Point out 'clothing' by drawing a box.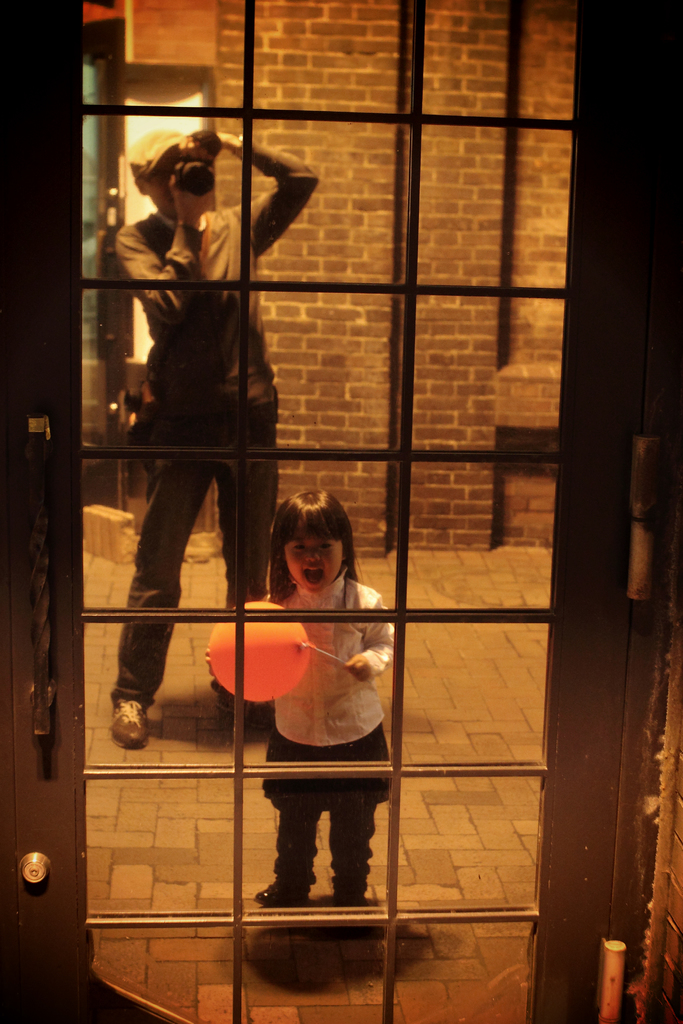
crop(245, 587, 406, 896).
